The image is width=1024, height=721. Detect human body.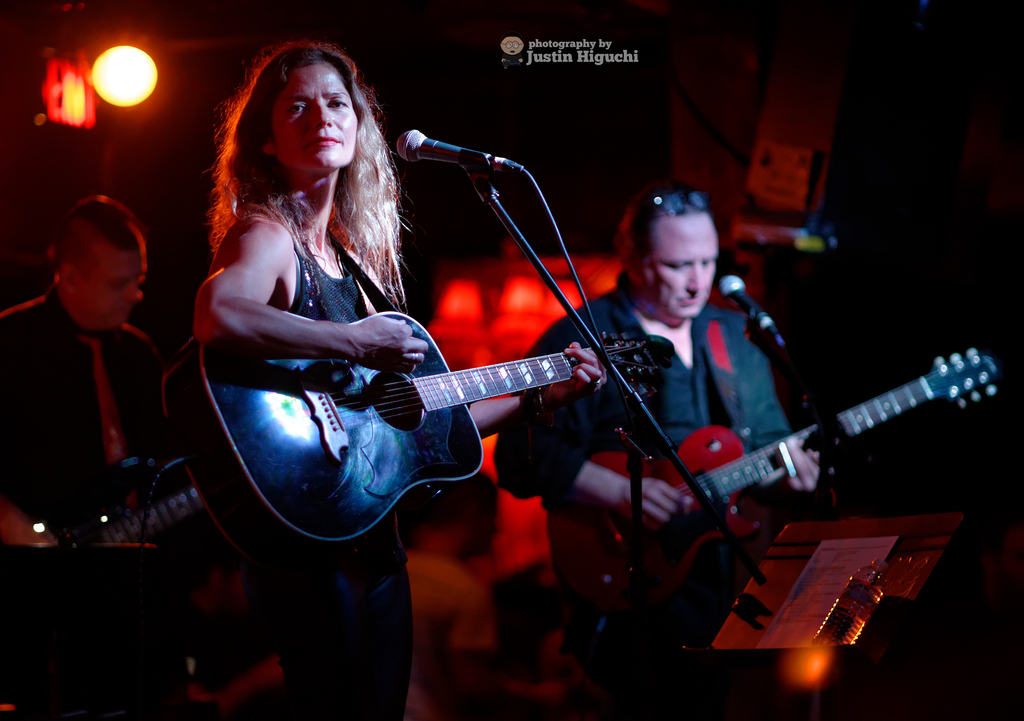
Detection: 195:37:609:720.
